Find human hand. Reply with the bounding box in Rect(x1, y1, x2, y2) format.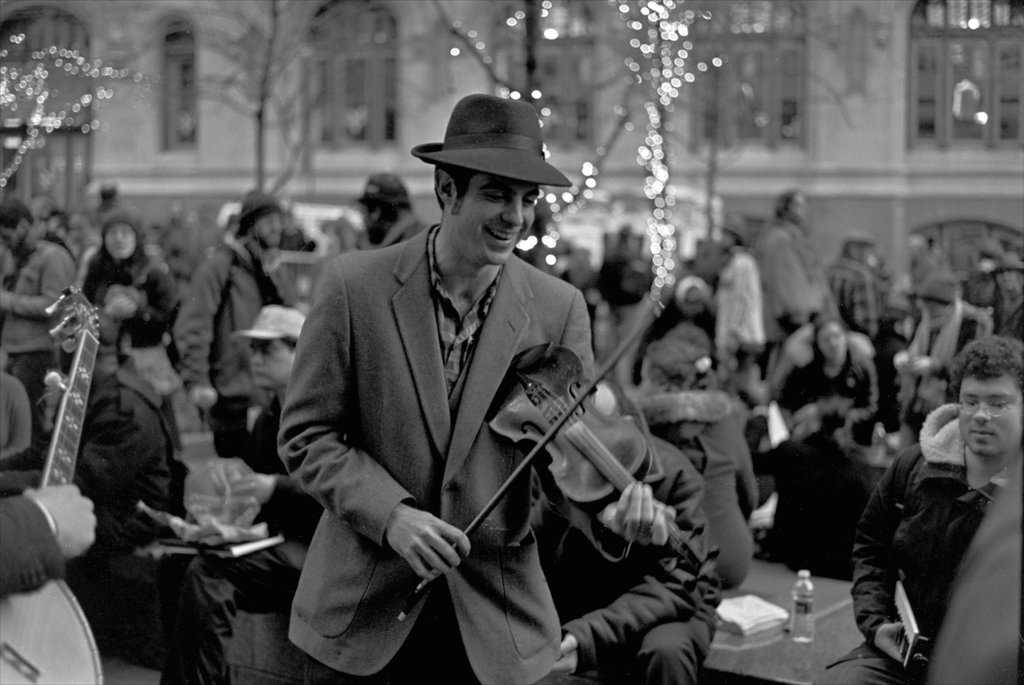
Rect(228, 476, 275, 511).
